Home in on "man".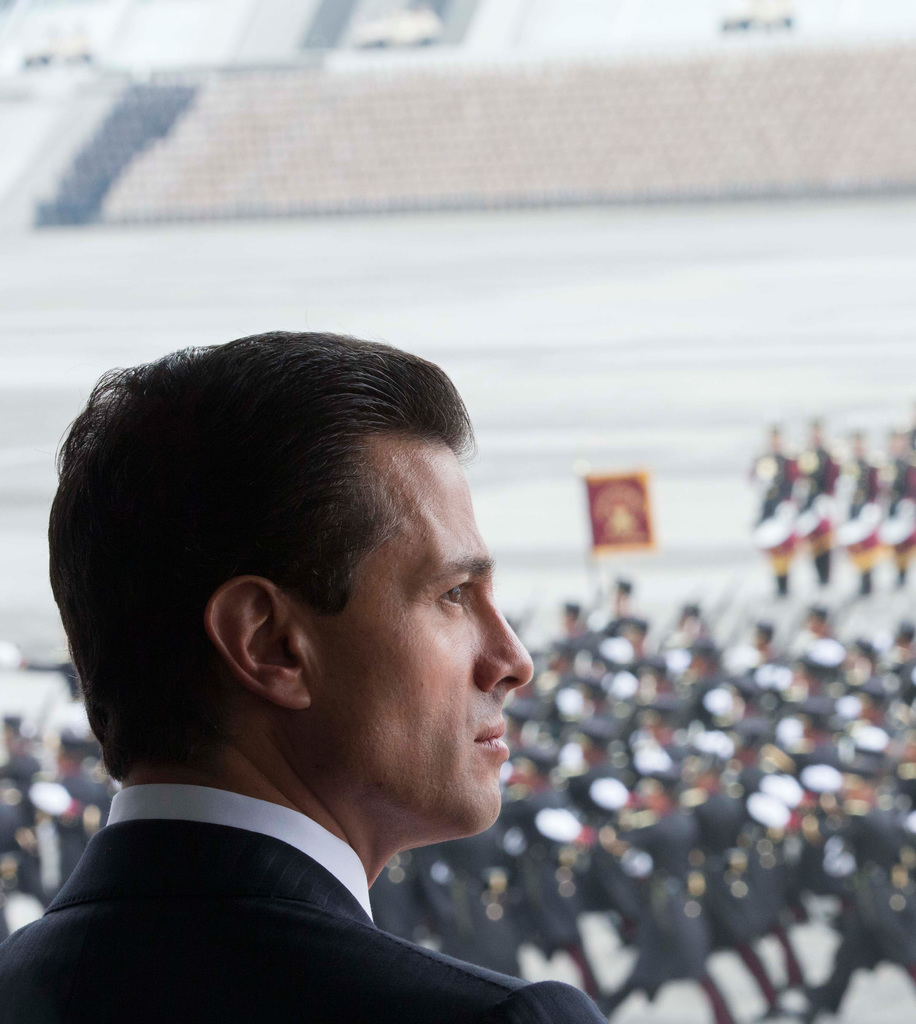
Homed in at l=792, t=412, r=842, b=587.
